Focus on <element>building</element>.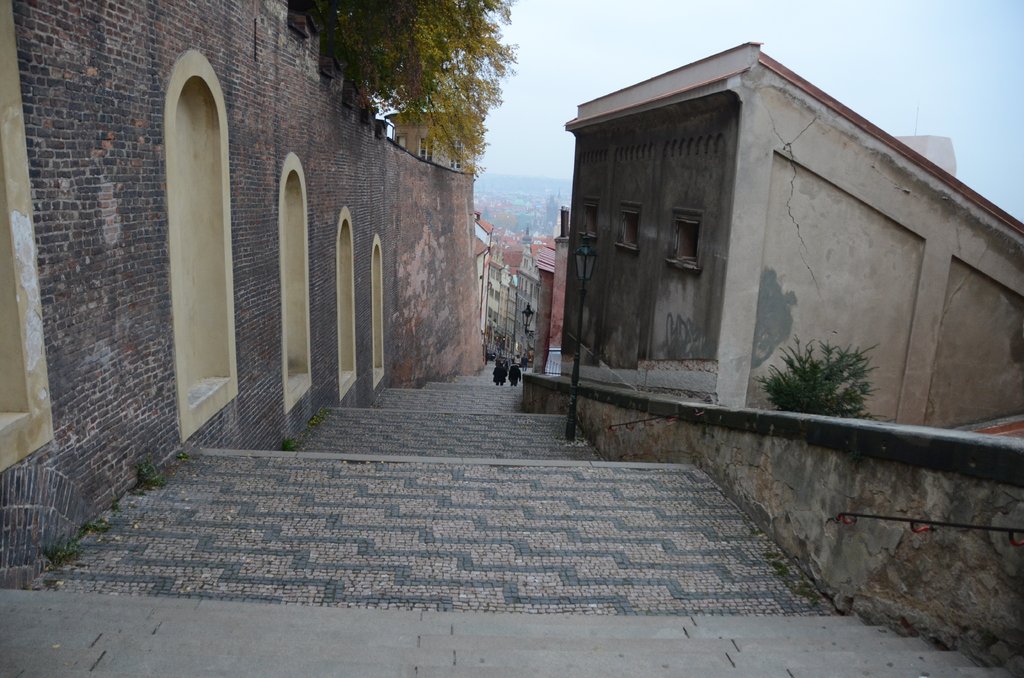
Focused at locate(0, 0, 486, 587).
